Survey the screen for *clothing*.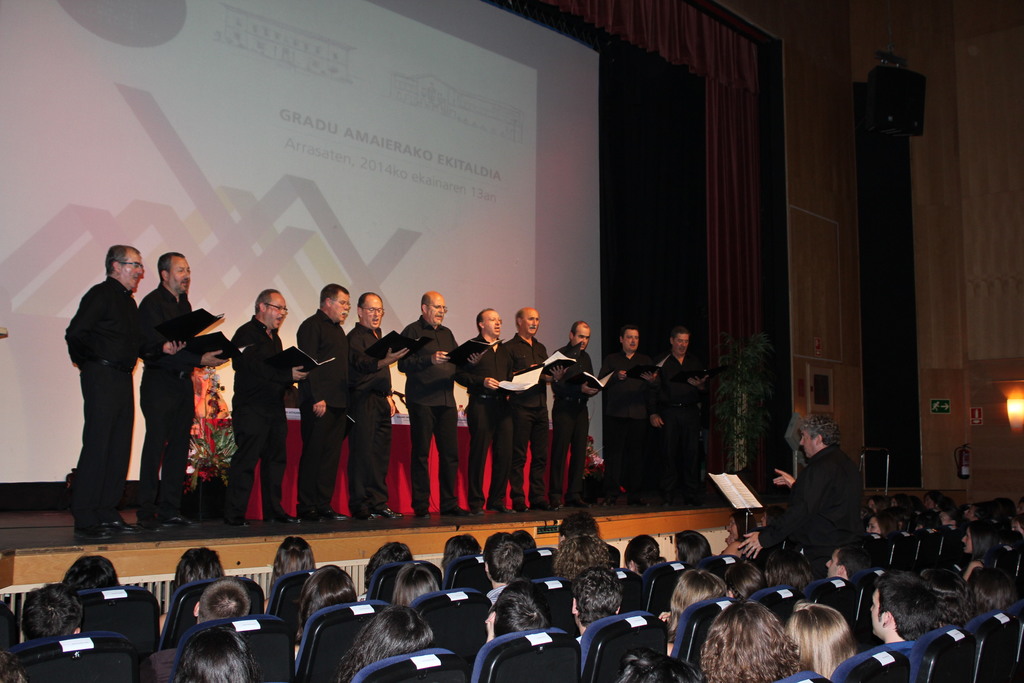
Survey found: bbox=[141, 283, 210, 504].
